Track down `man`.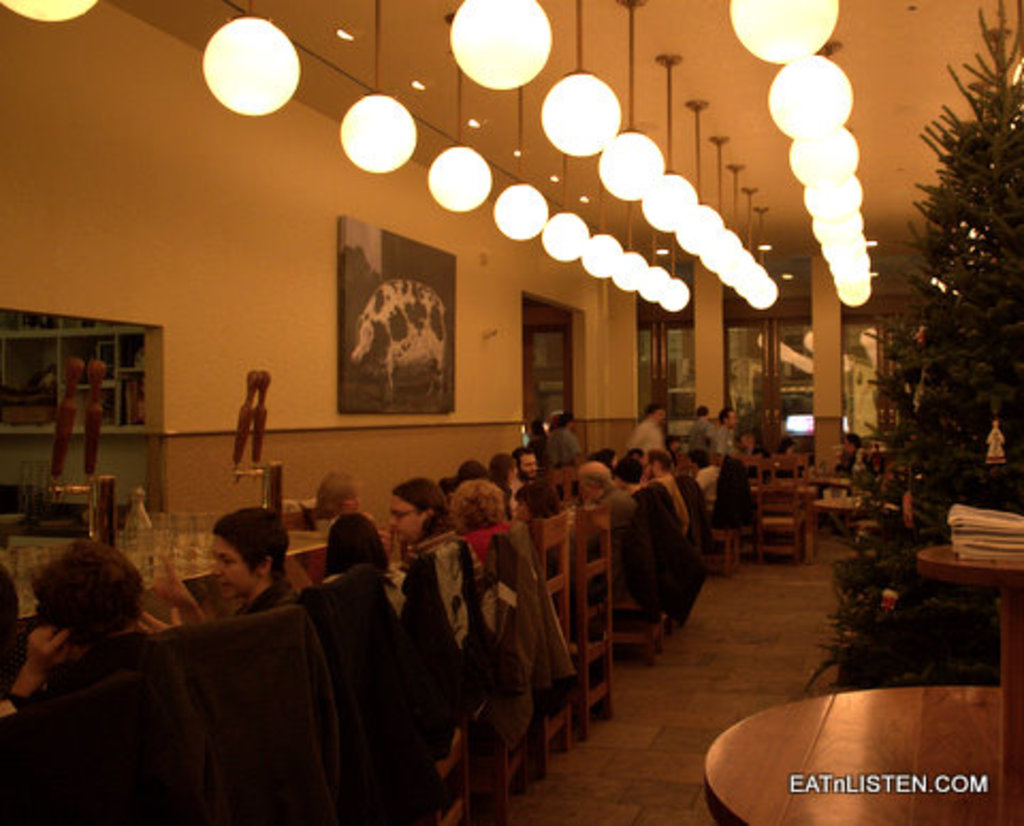
Tracked to <region>514, 452, 553, 485</region>.
